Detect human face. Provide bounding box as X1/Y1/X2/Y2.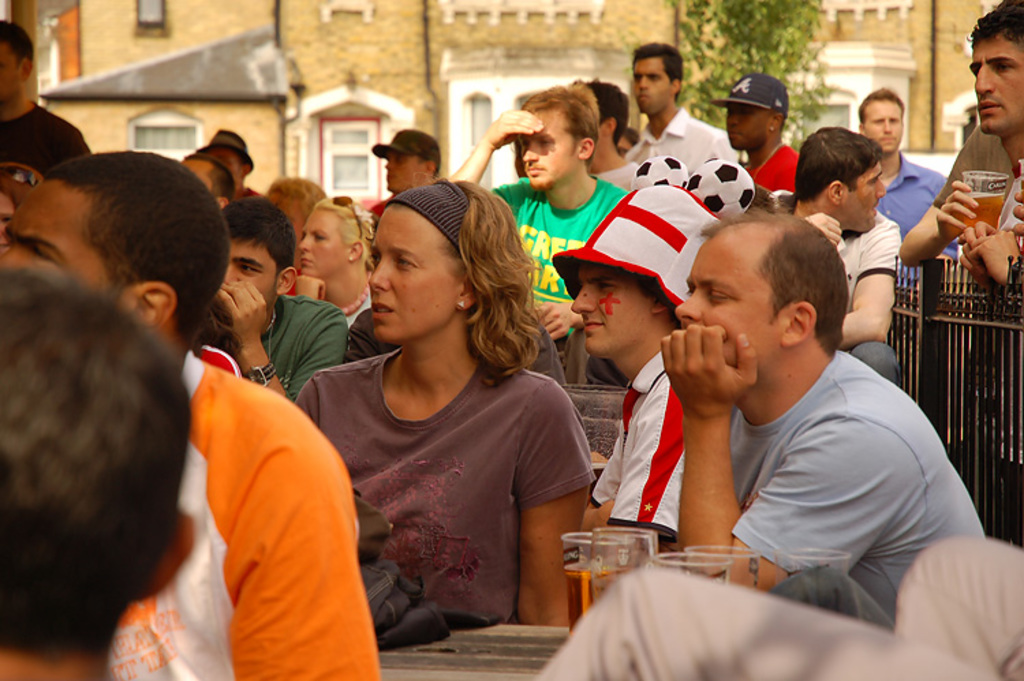
294/205/345/274.
